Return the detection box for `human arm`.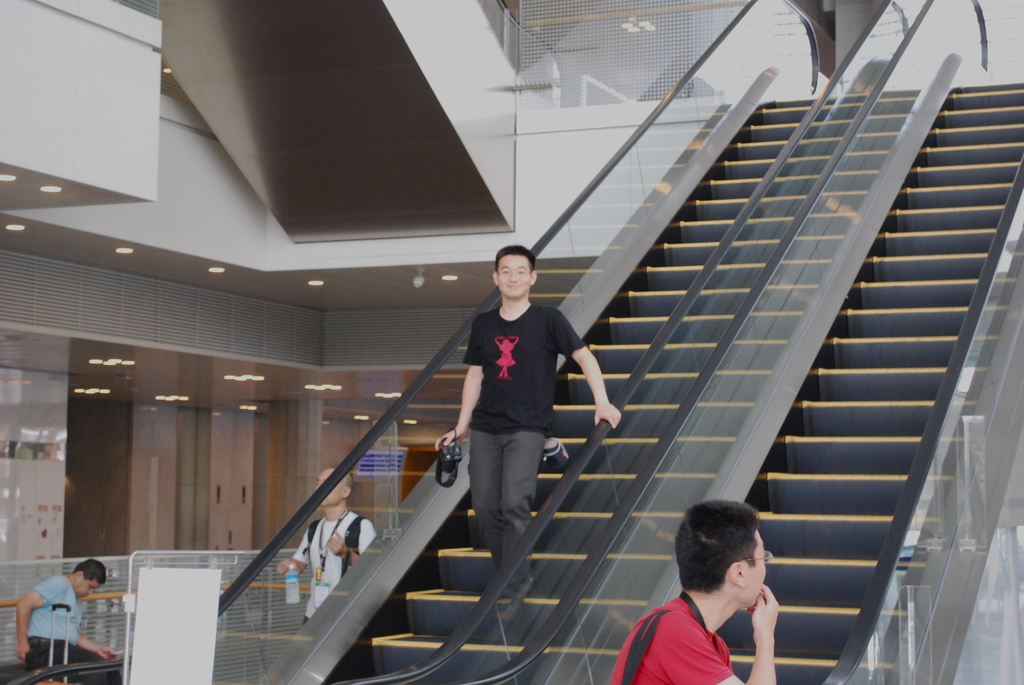
bbox(276, 526, 311, 577).
